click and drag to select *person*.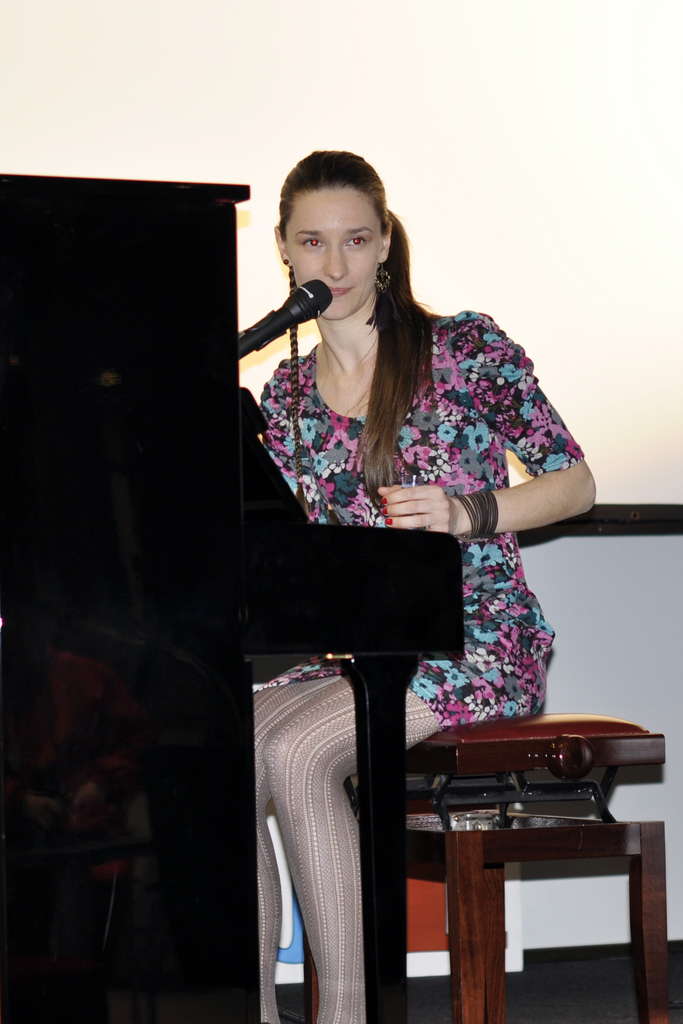
Selection: x1=247, y1=148, x2=595, y2=1023.
